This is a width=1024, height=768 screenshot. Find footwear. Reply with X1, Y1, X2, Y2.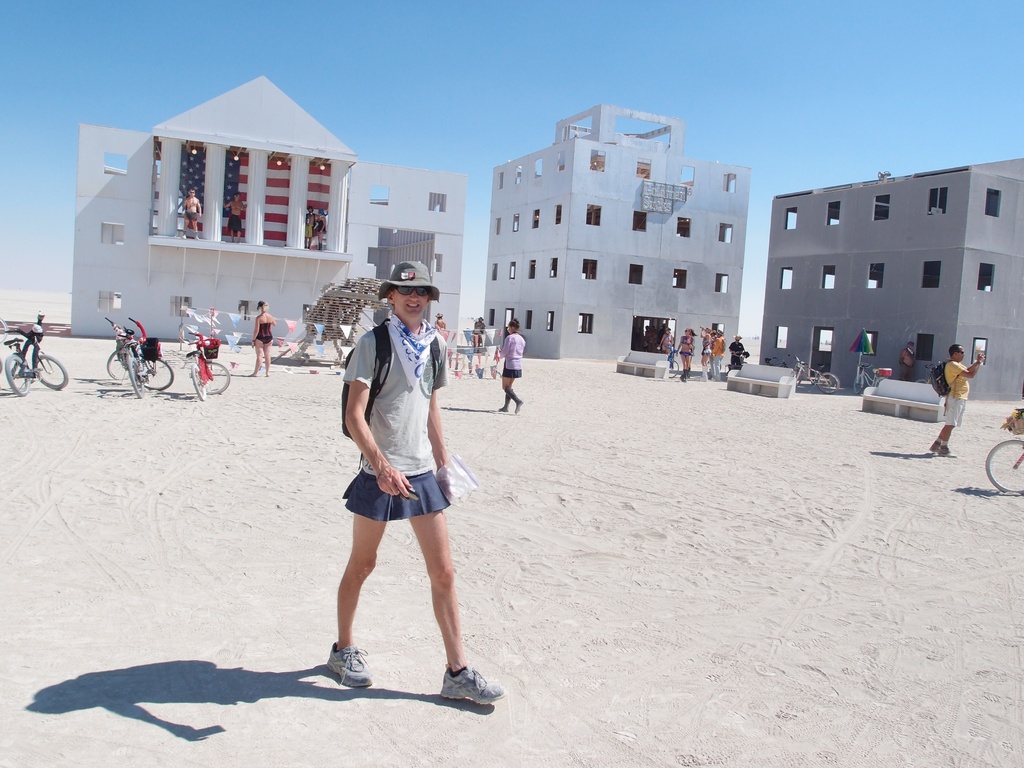
515, 399, 524, 412.
